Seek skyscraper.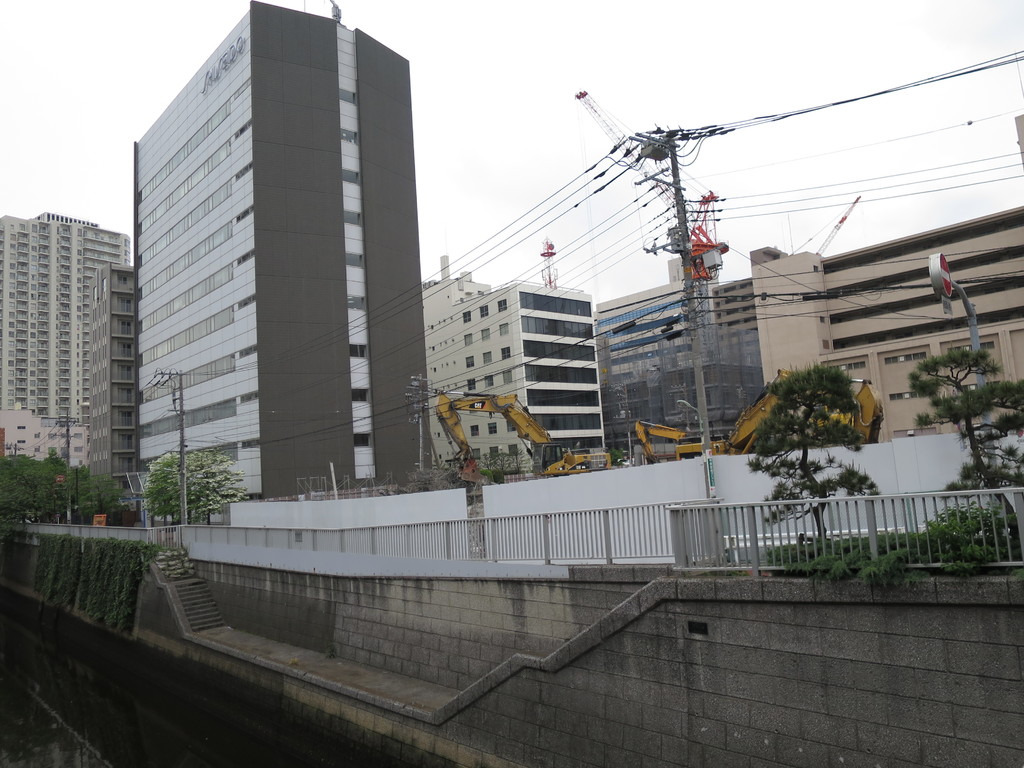
[758, 240, 1023, 444].
